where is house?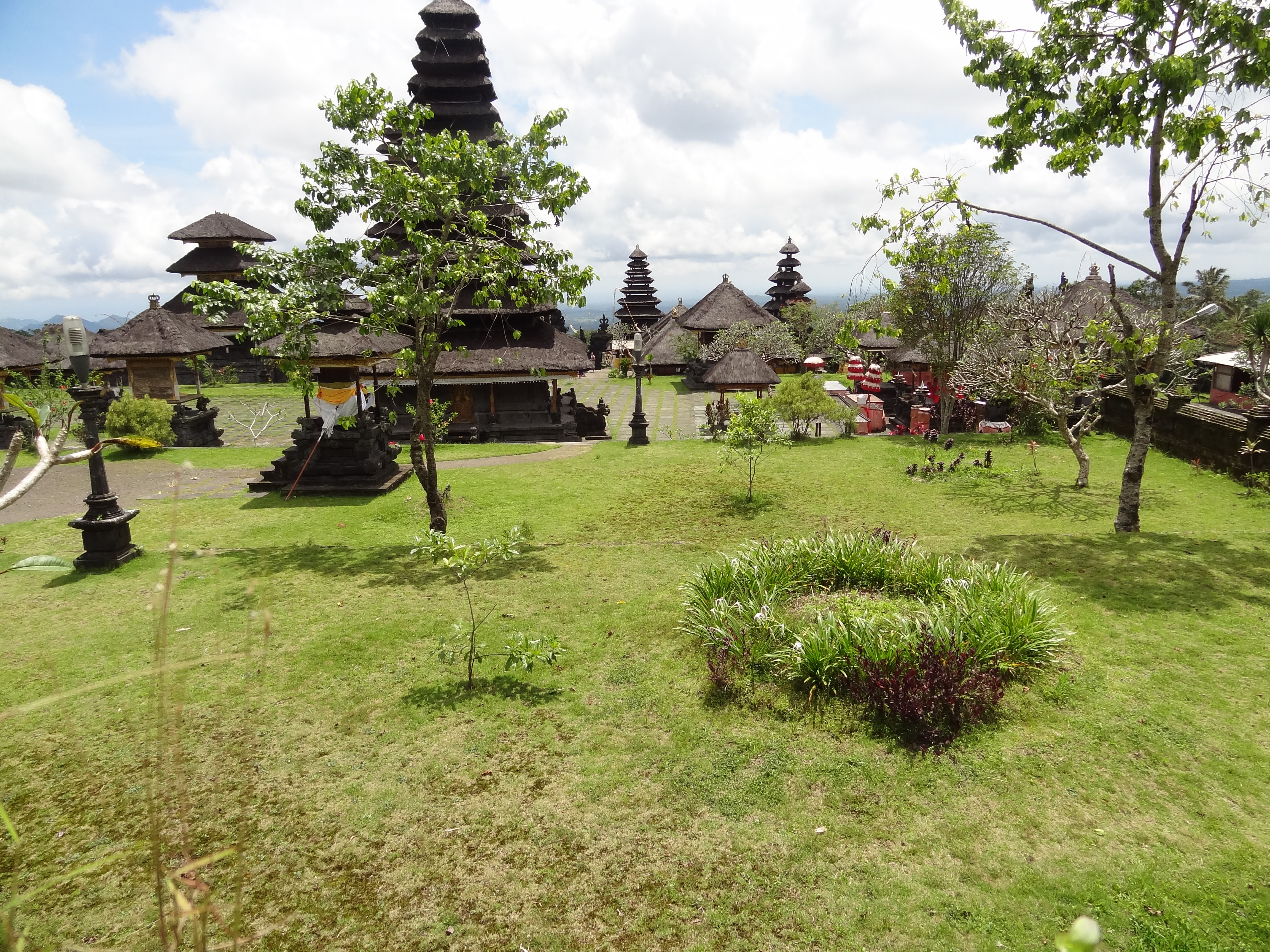
313, 88, 350, 126.
